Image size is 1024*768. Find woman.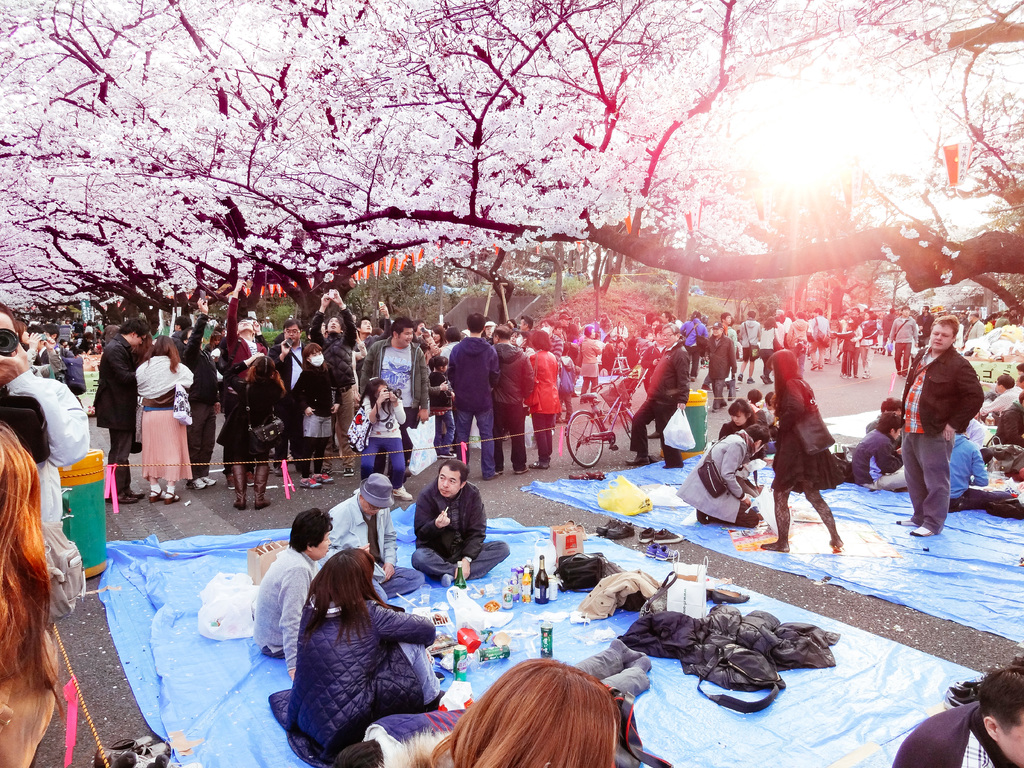
locate(276, 534, 441, 759).
